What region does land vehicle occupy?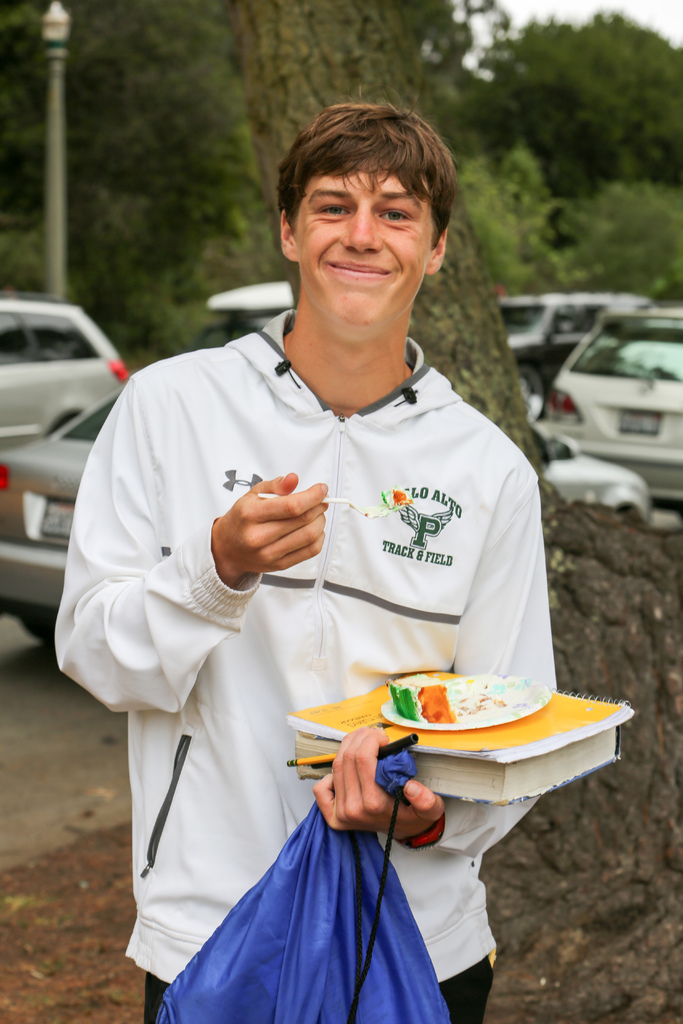
(545,304,682,521).
